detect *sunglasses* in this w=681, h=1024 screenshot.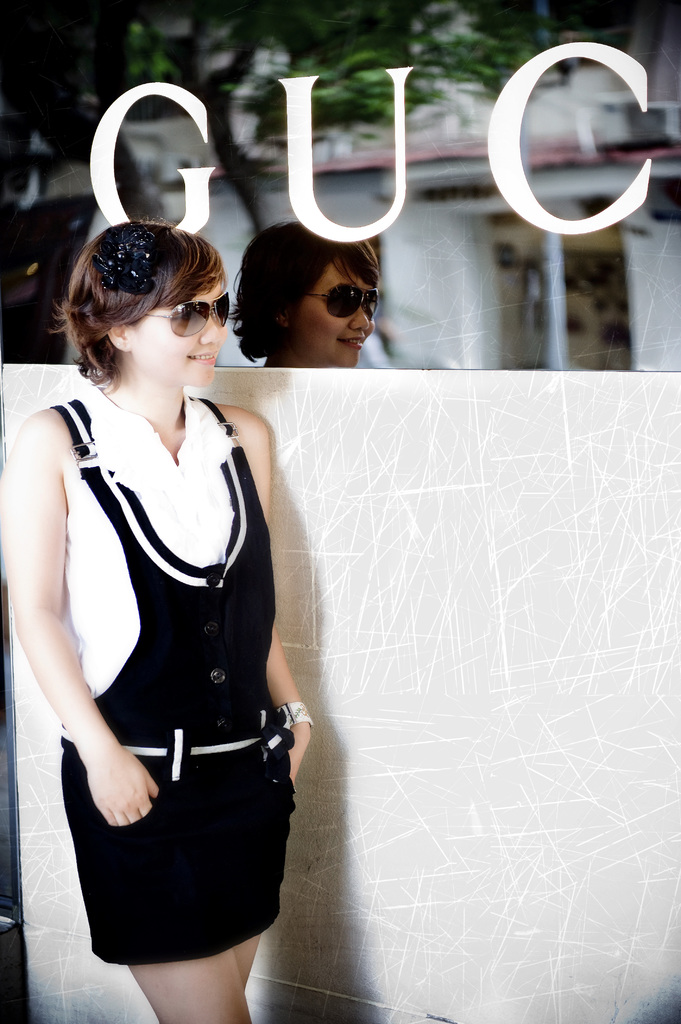
Detection: [left=132, top=285, right=231, bottom=344].
